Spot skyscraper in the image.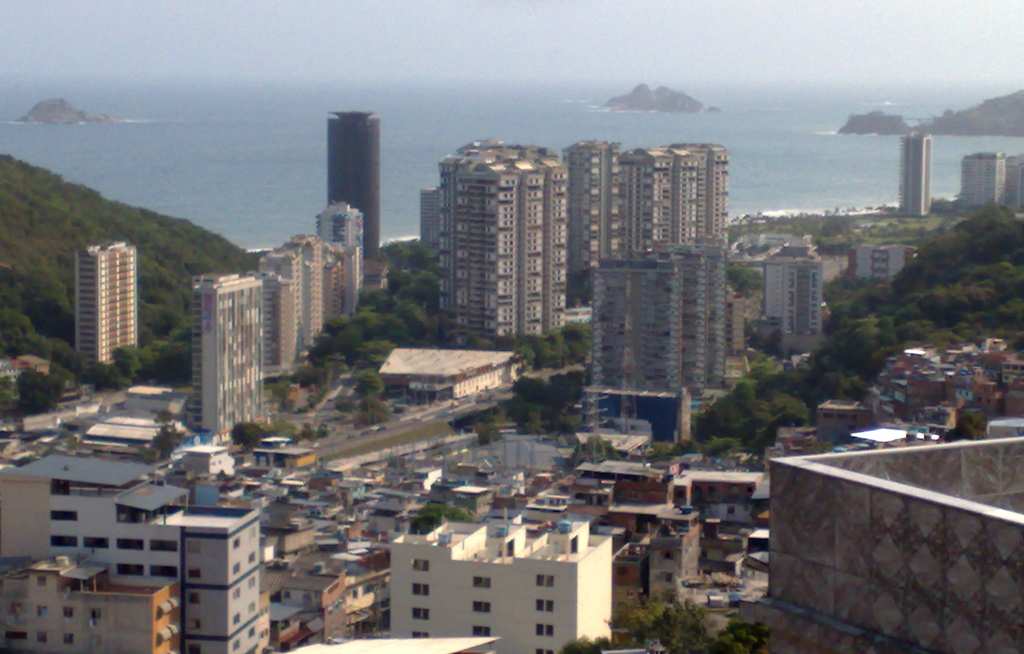
skyscraper found at l=621, t=147, r=726, b=255.
